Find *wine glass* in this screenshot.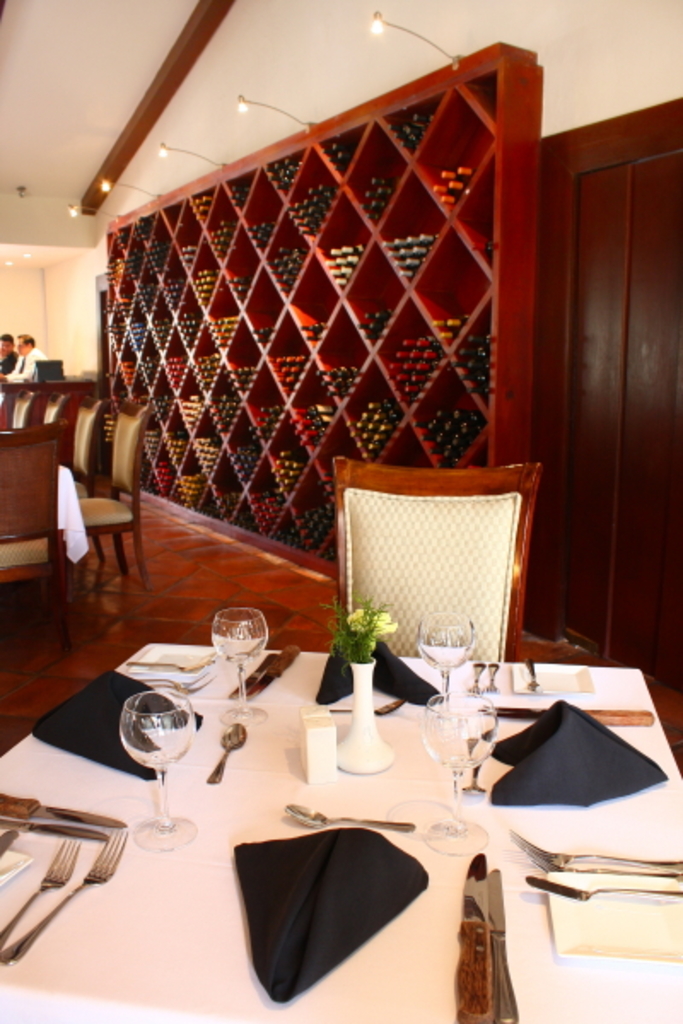
The bounding box for *wine glass* is x1=130 y1=679 x2=193 y2=835.
